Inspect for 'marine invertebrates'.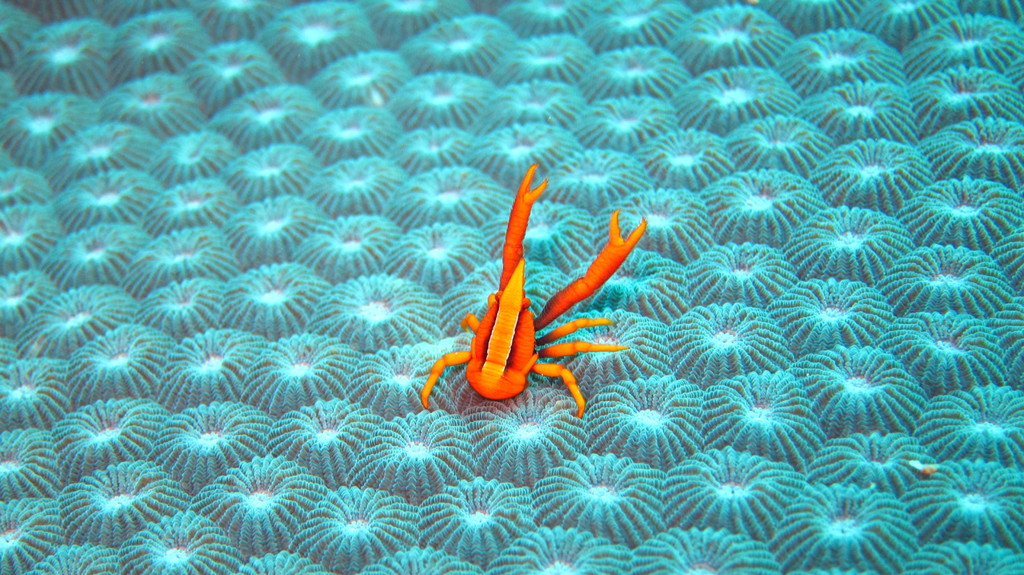
Inspection: detection(207, 78, 326, 147).
